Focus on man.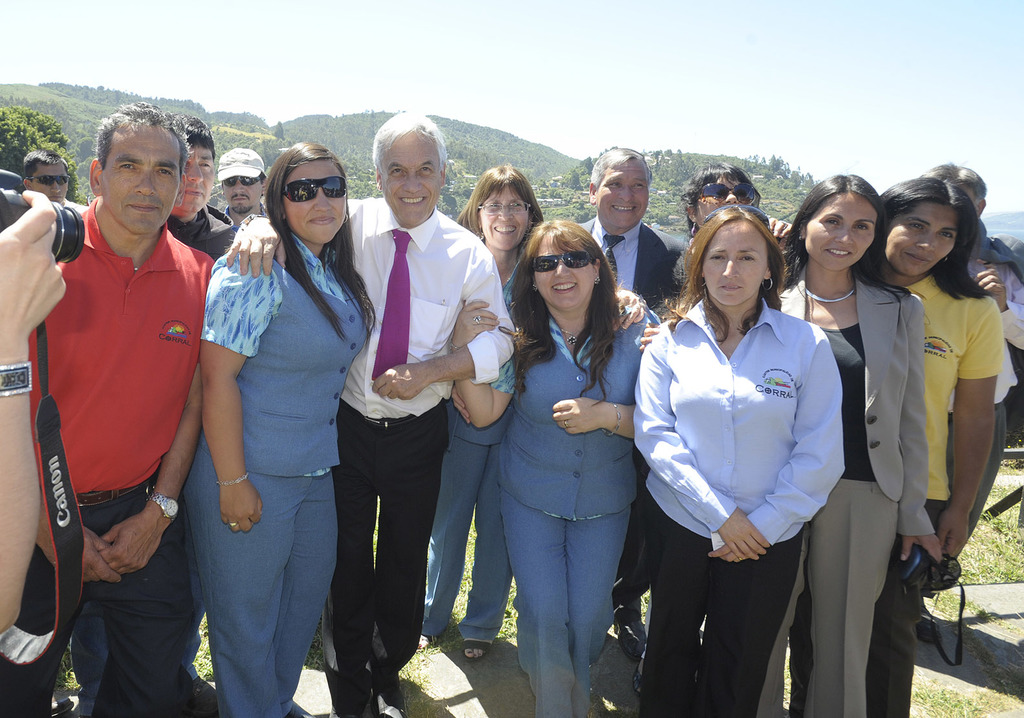
Focused at (217,146,271,217).
